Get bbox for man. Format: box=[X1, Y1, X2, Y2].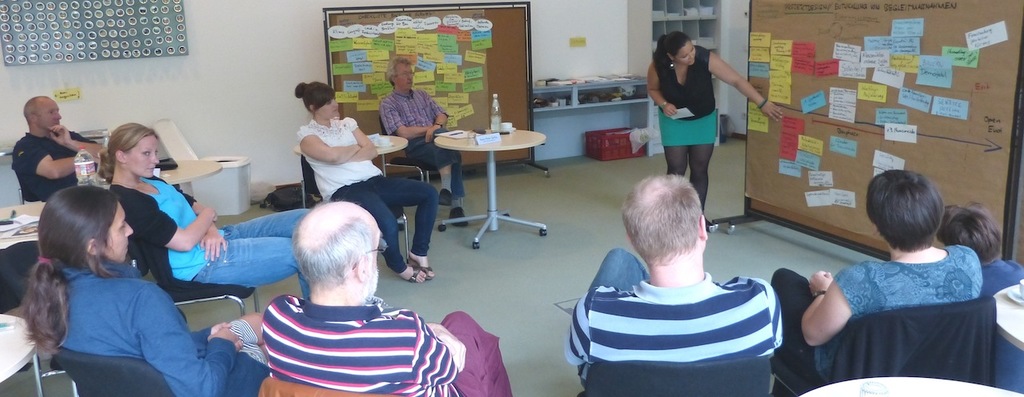
box=[261, 197, 523, 396].
